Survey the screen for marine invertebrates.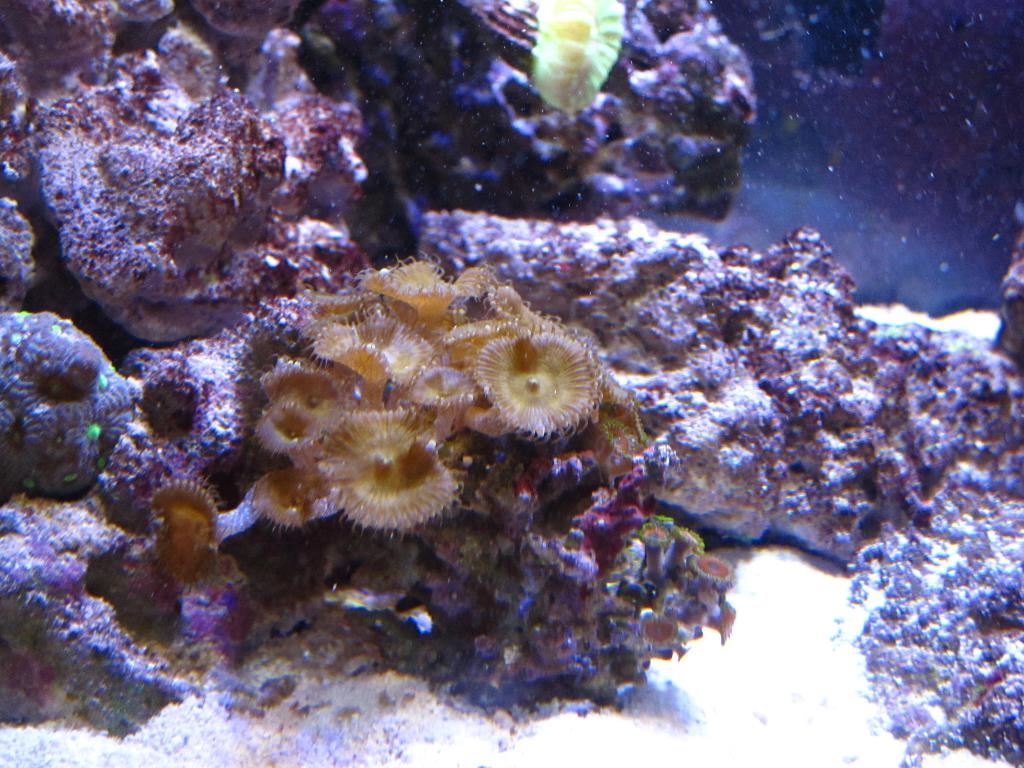
Survey found: l=219, t=271, r=634, b=587.
